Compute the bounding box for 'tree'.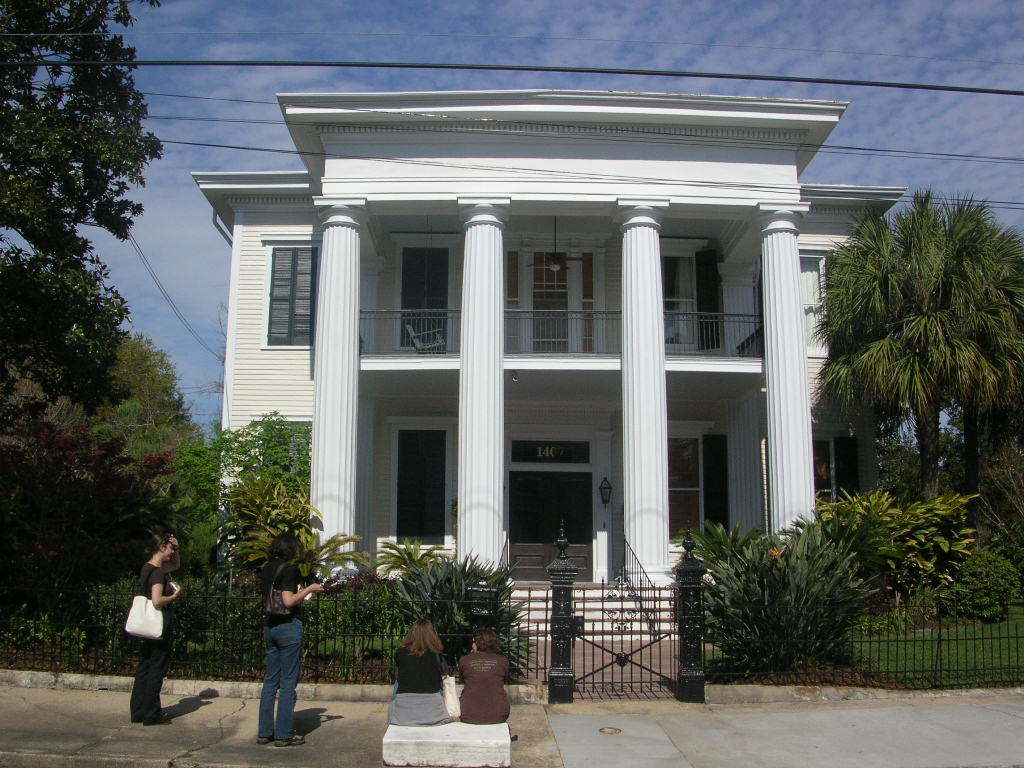
{"left": 214, "top": 478, "right": 325, "bottom": 581}.
